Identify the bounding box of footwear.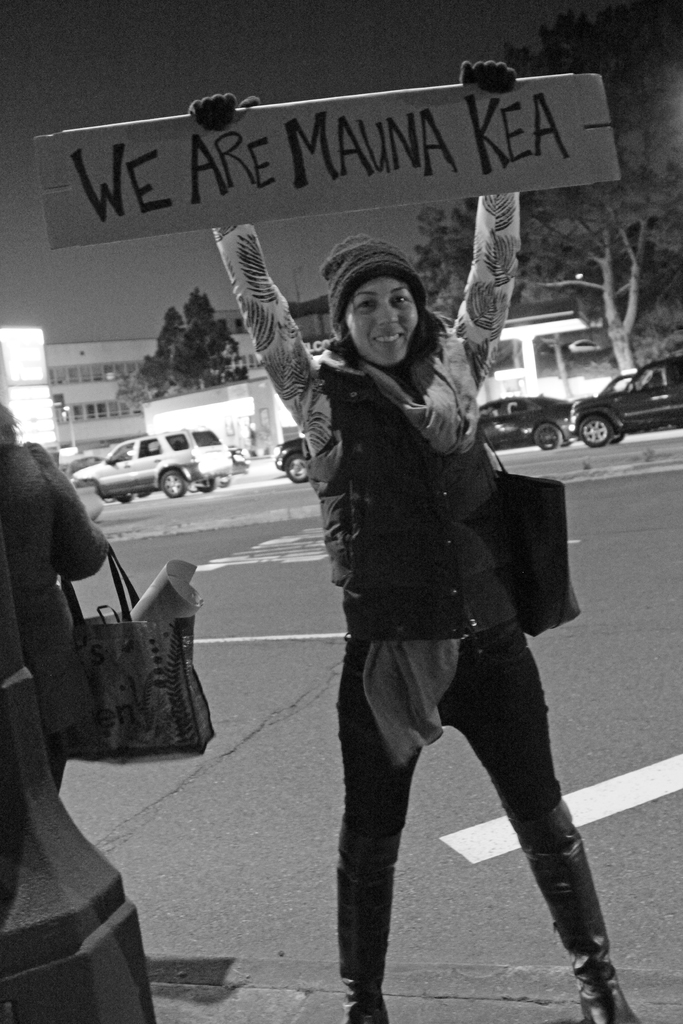
x1=518 y1=838 x2=634 y2=1023.
